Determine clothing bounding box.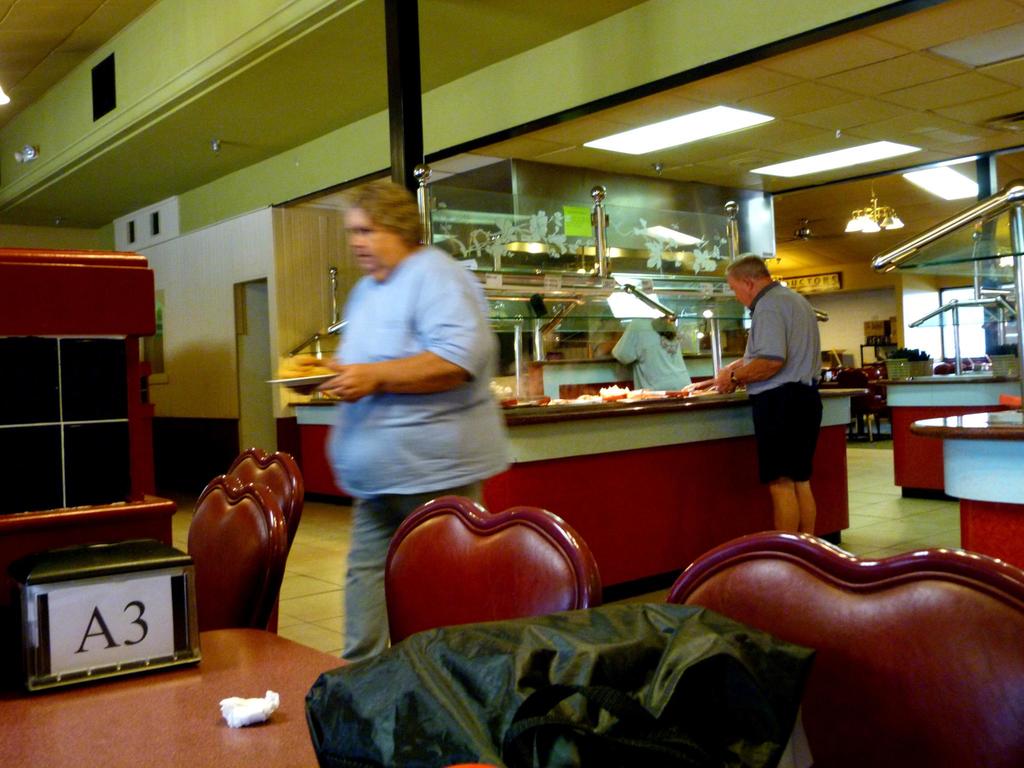
Determined: <bbox>328, 234, 513, 484</bbox>.
